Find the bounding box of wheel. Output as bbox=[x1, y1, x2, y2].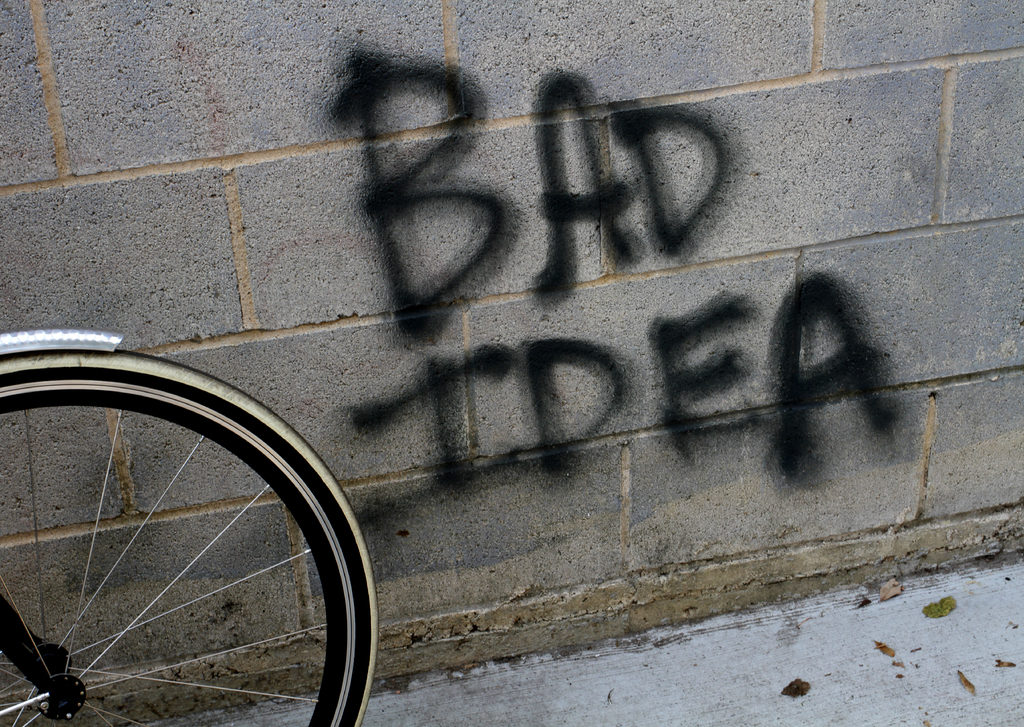
bbox=[10, 355, 337, 718].
